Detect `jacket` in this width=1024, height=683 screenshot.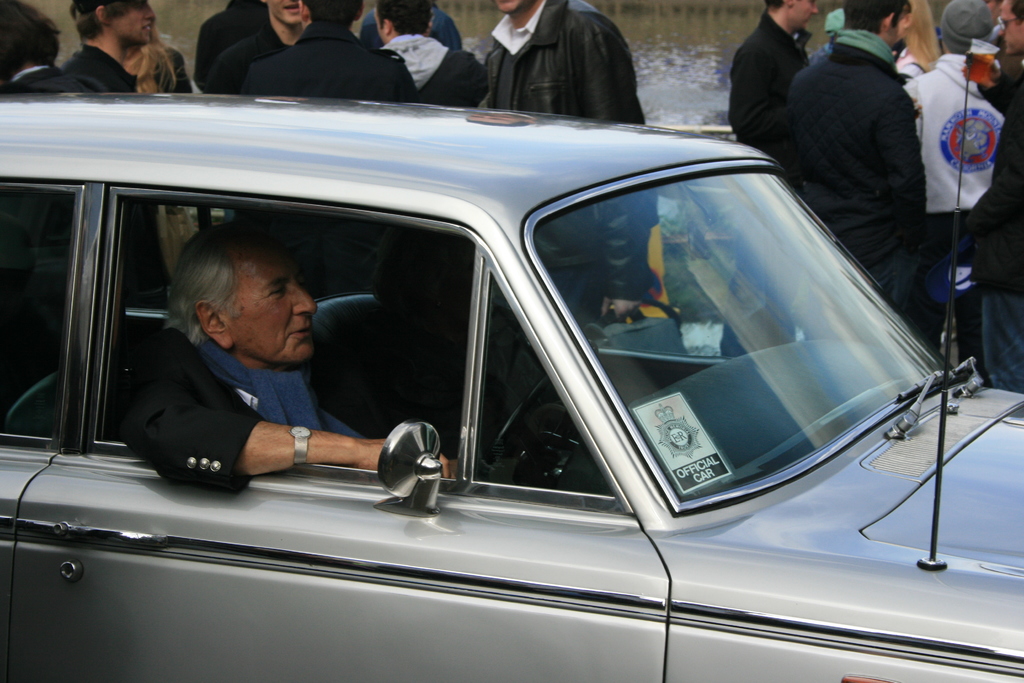
Detection: x1=110 y1=322 x2=275 y2=514.
